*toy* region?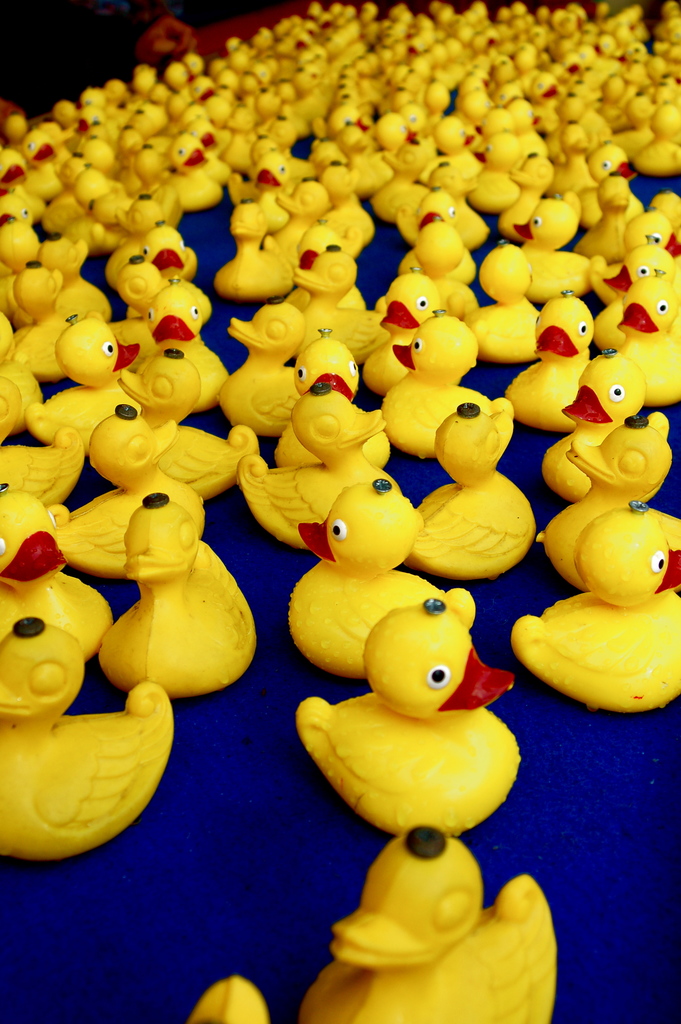
<region>0, 305, 42, 438</region>
